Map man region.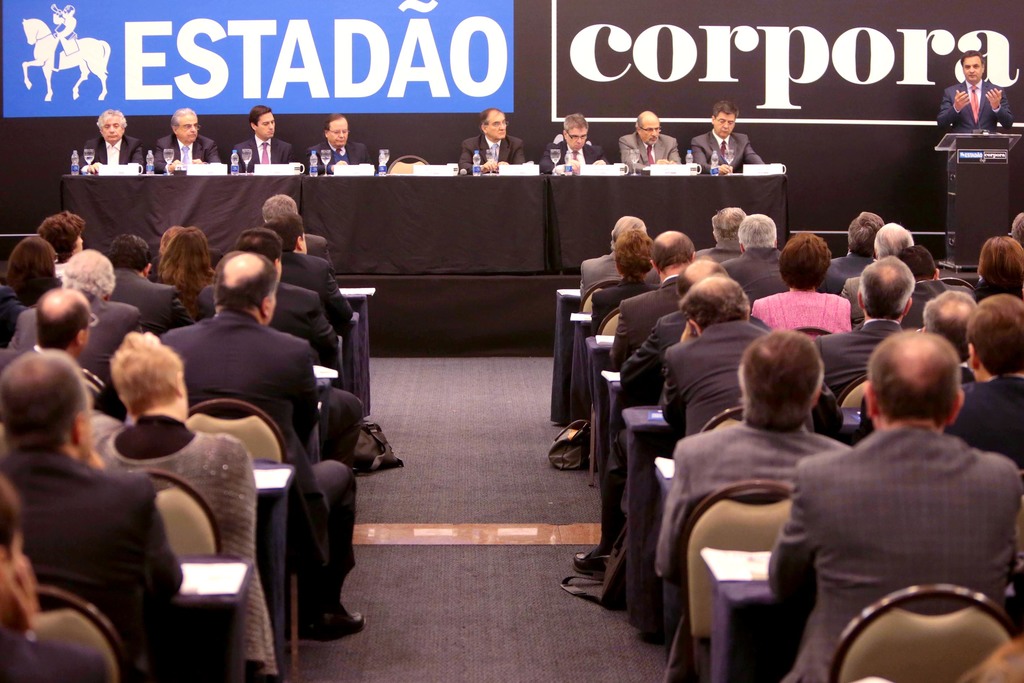
Mapped to <box>461,108,528,180</box>.
